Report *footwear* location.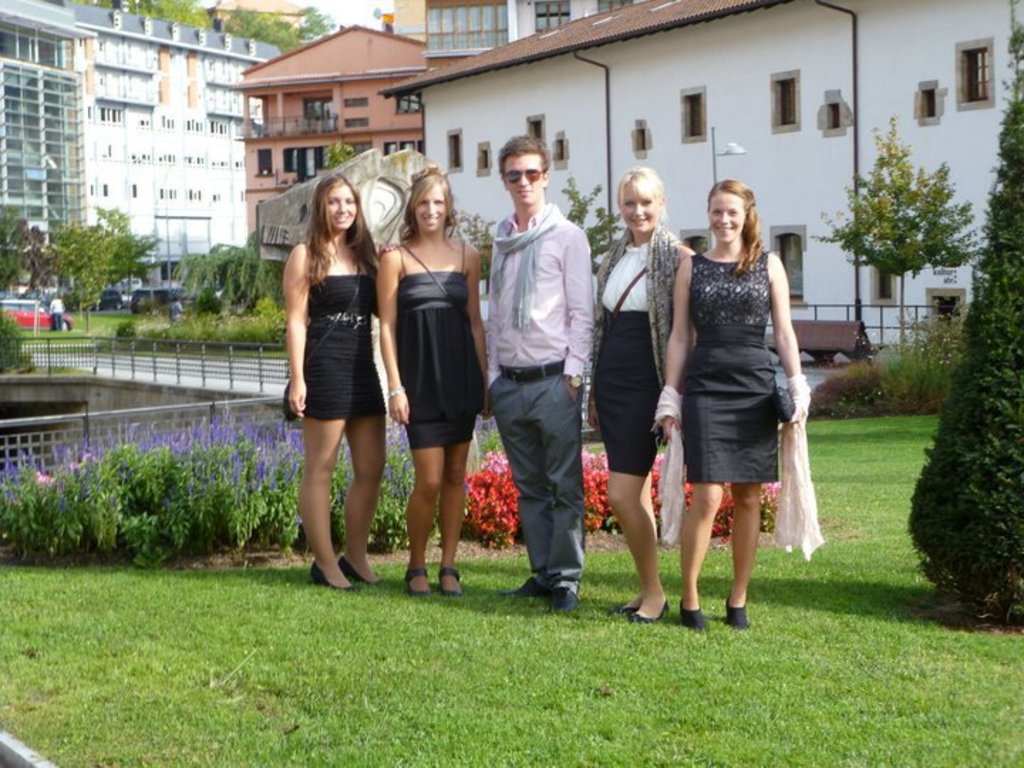
Report: x1=338, y1=556, x2=375, y2=587.
